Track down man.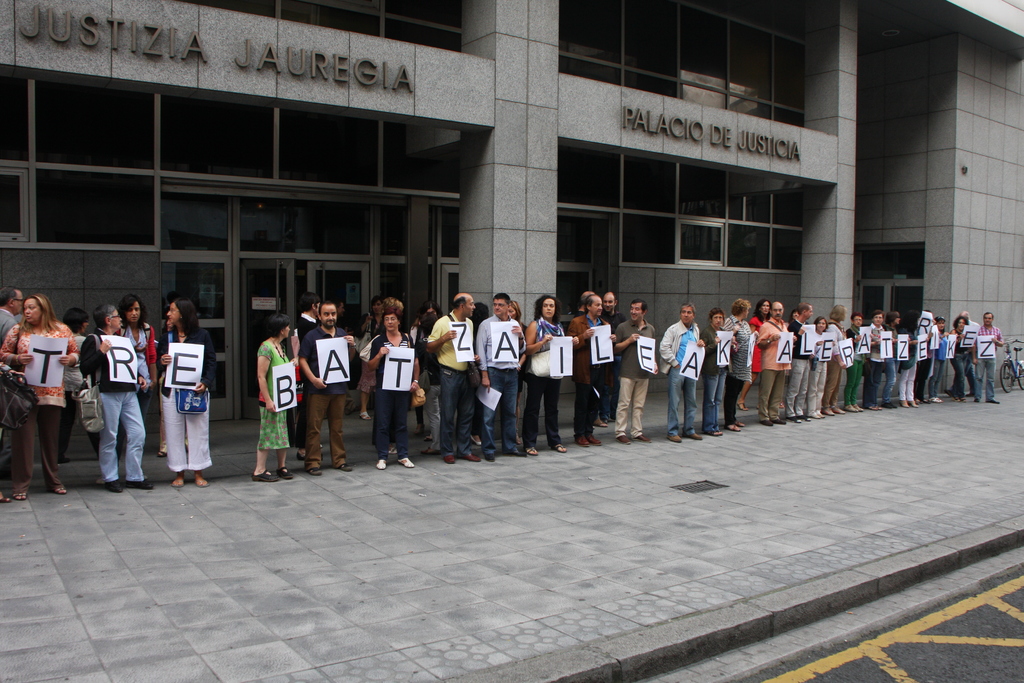
Tracked to 956, 309, 984, 395.
